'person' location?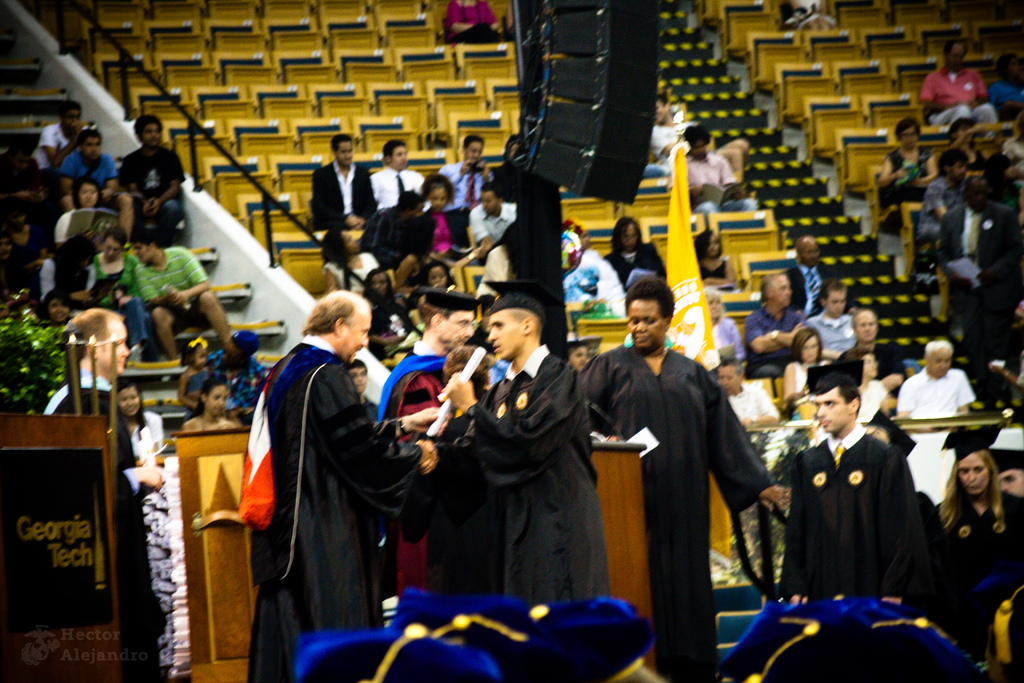
x1=879, y1=109, x2=949, y2=235
